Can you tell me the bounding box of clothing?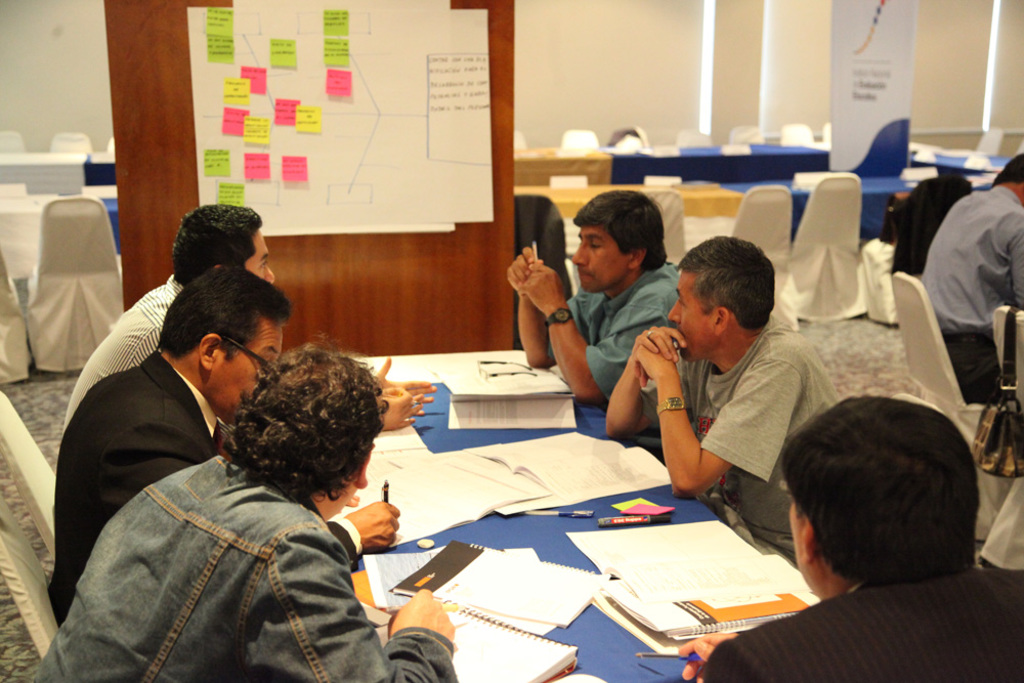
<box>66,273,189,435</box>.
